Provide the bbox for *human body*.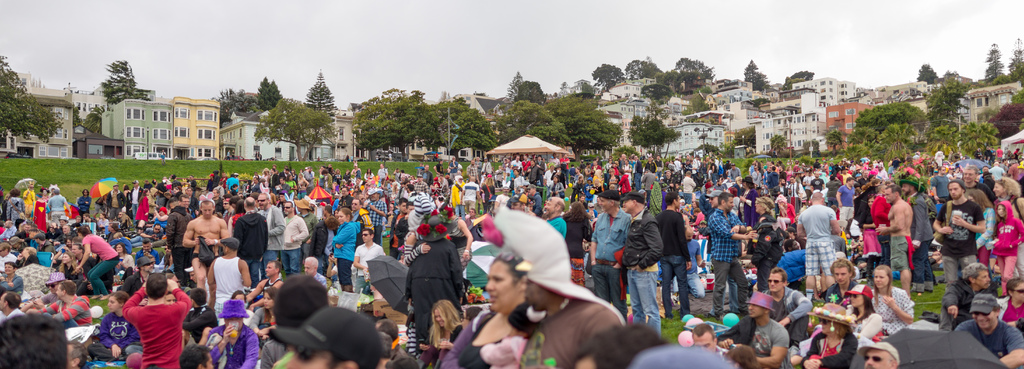
locate(776, 194, 792, 231).
